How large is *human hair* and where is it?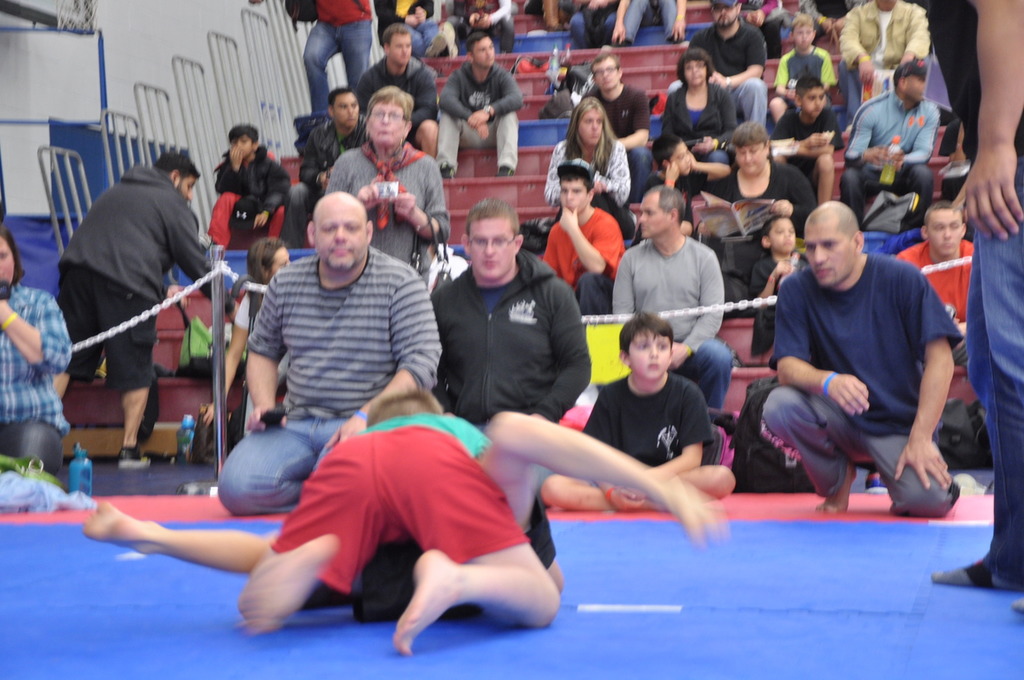
Bounding box: 381, 24, 407, 44.
